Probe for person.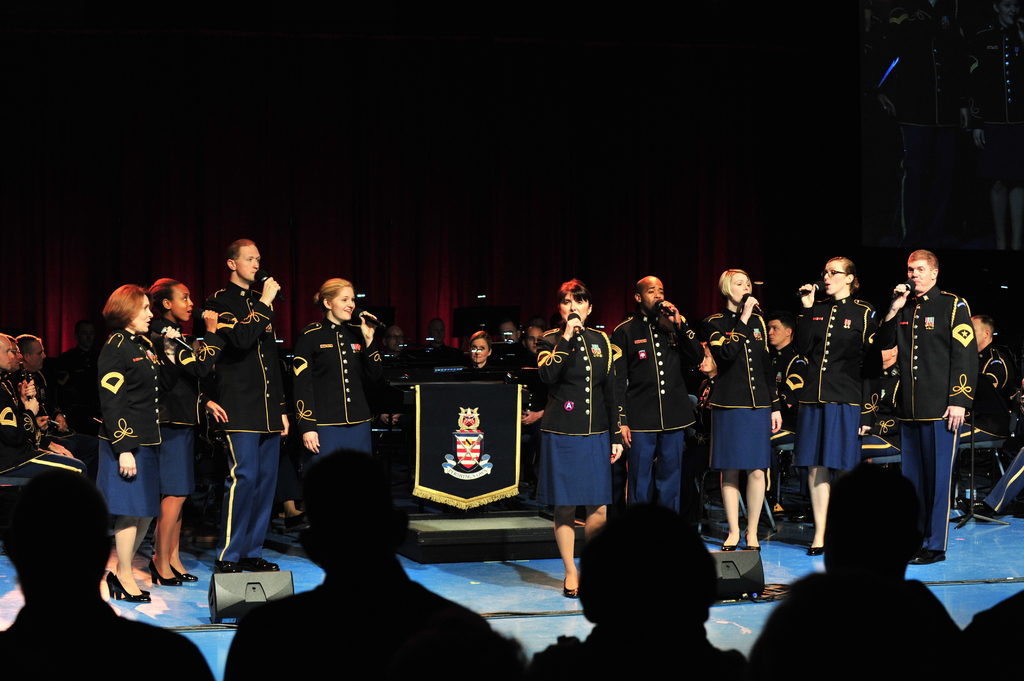
Probe result: [x1=291, y1=279, x2=377, y2=452].
